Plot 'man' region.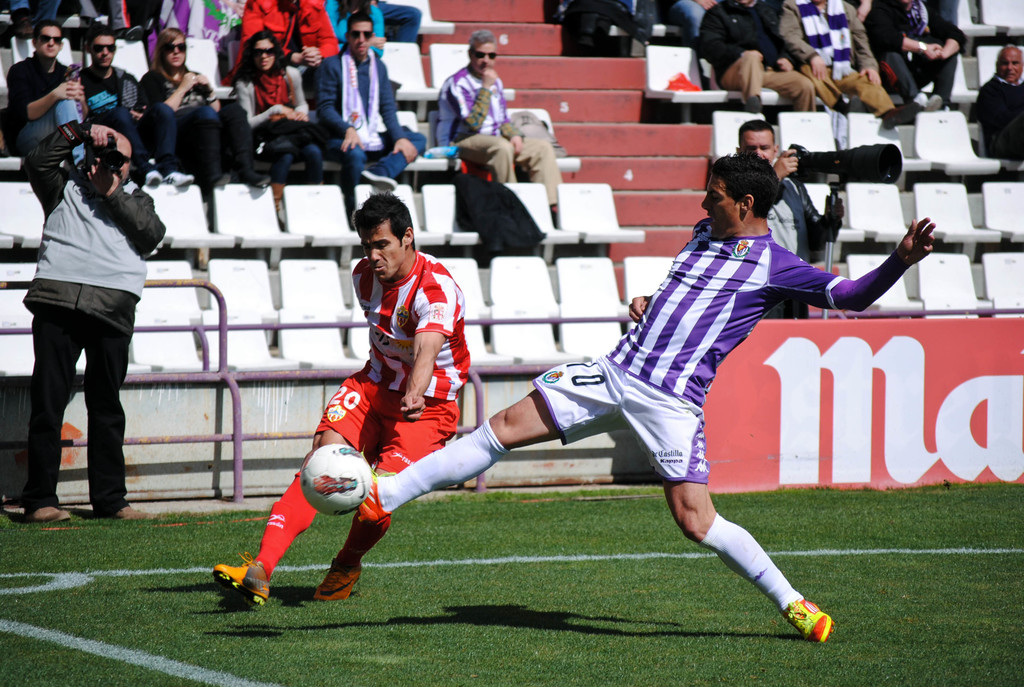
Plotted at rect(694, 0, 815, 112).
